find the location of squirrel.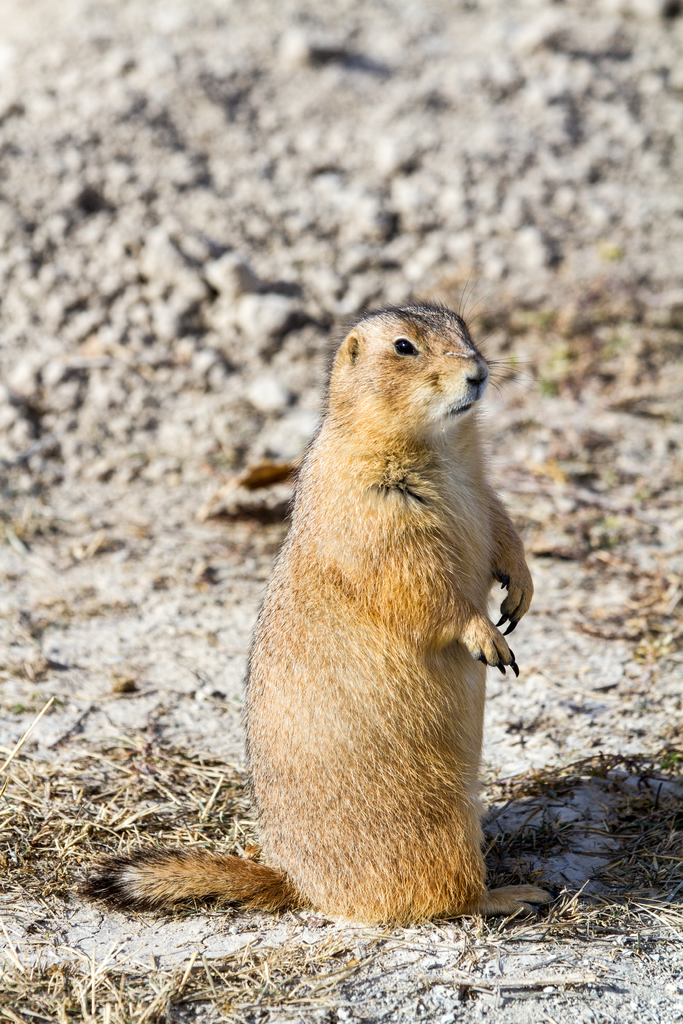
Location: x1=81, y1=300, x2=554, y2=917.
